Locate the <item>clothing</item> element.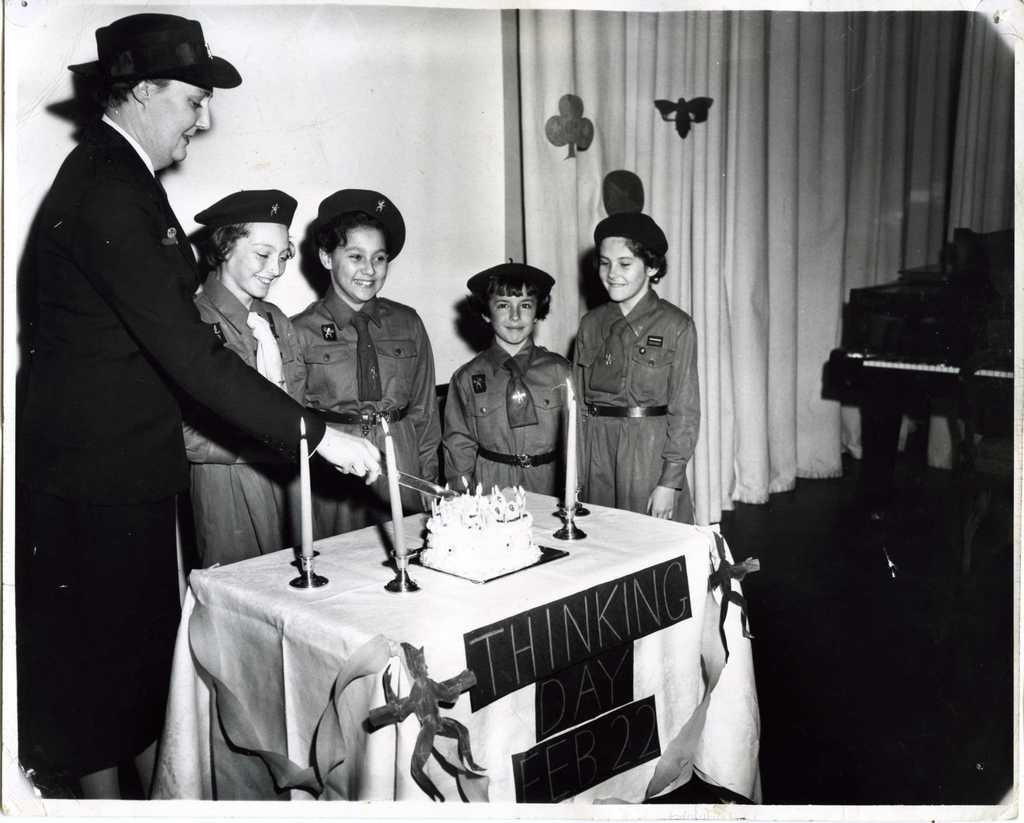
Element bbox: (10, 113, 326, 779).
